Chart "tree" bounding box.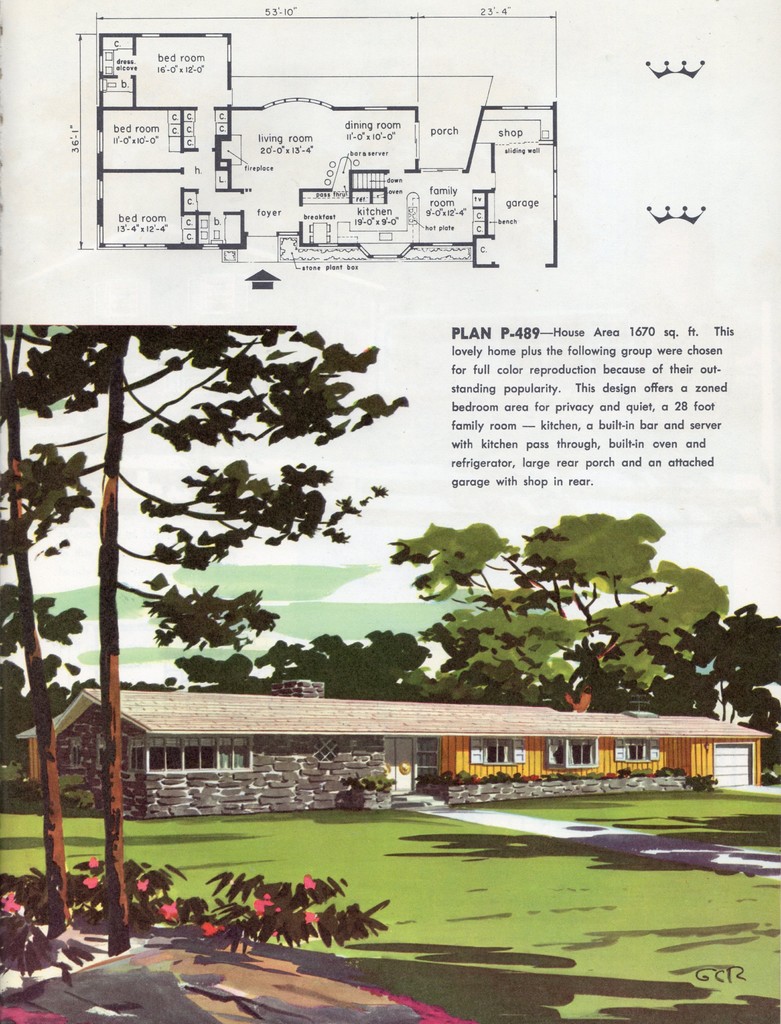
Charted: locate(19, 323, 410, 958).
